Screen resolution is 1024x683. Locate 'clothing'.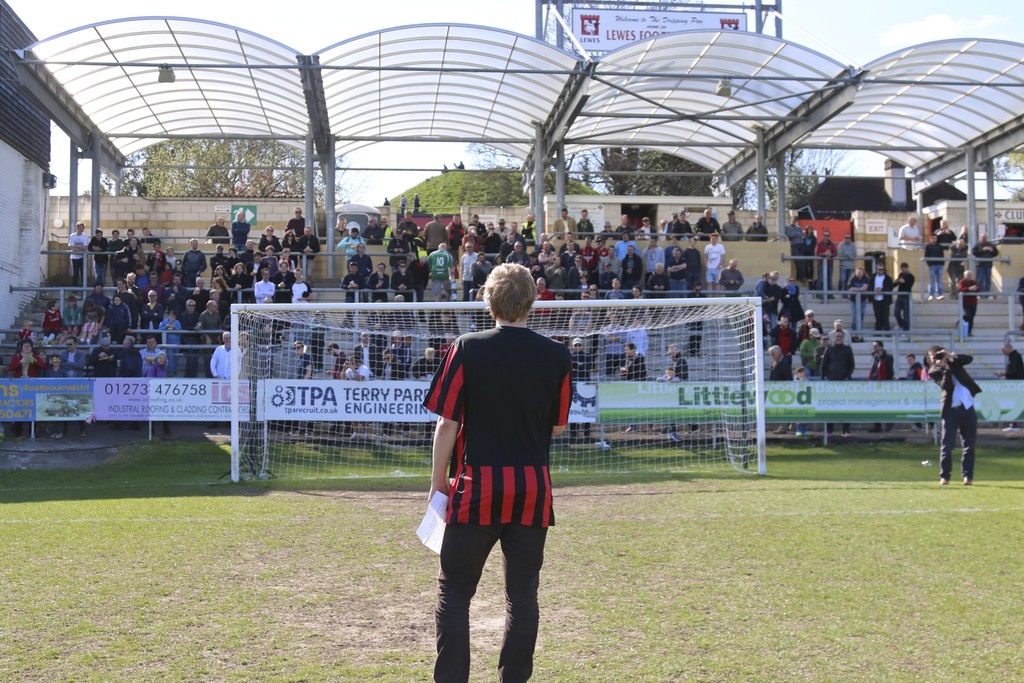
crop(468, 259, 486, 291).
